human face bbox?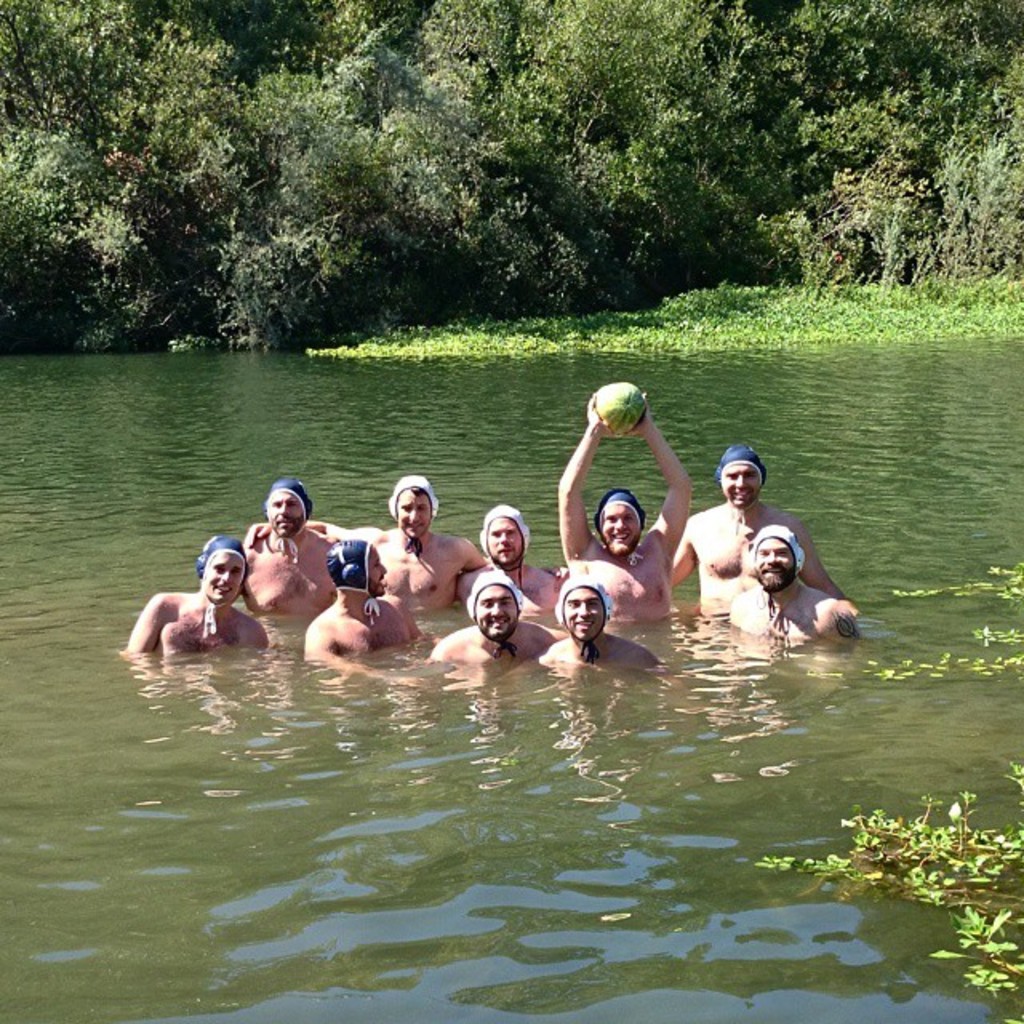
(left=205, top=552, right=240, bottom=603)
